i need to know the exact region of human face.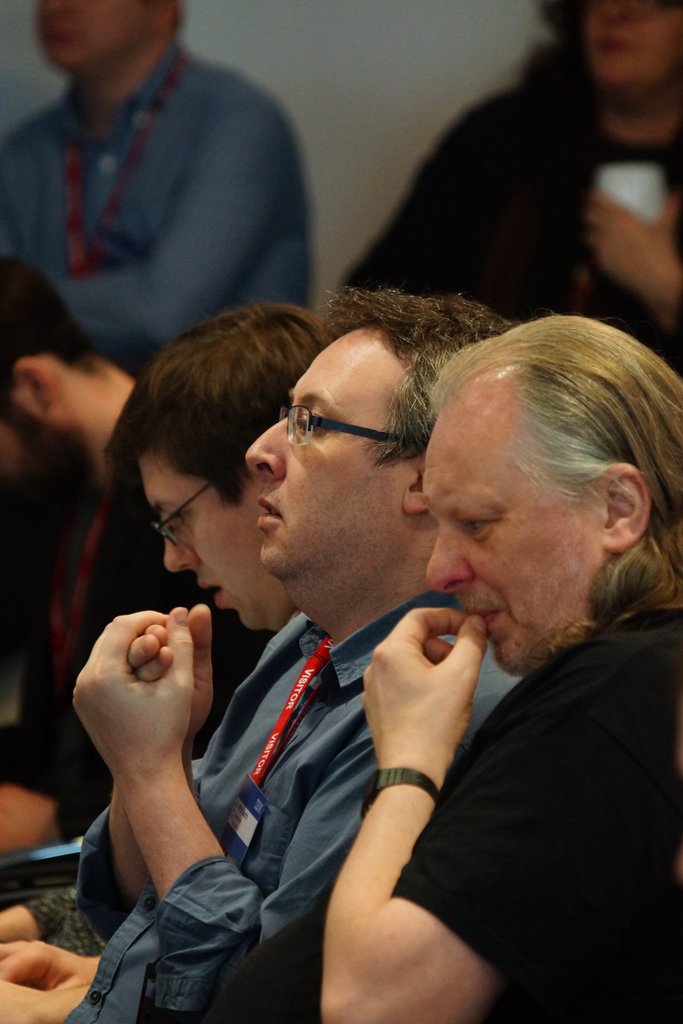
Region: 36,0,161,73.
